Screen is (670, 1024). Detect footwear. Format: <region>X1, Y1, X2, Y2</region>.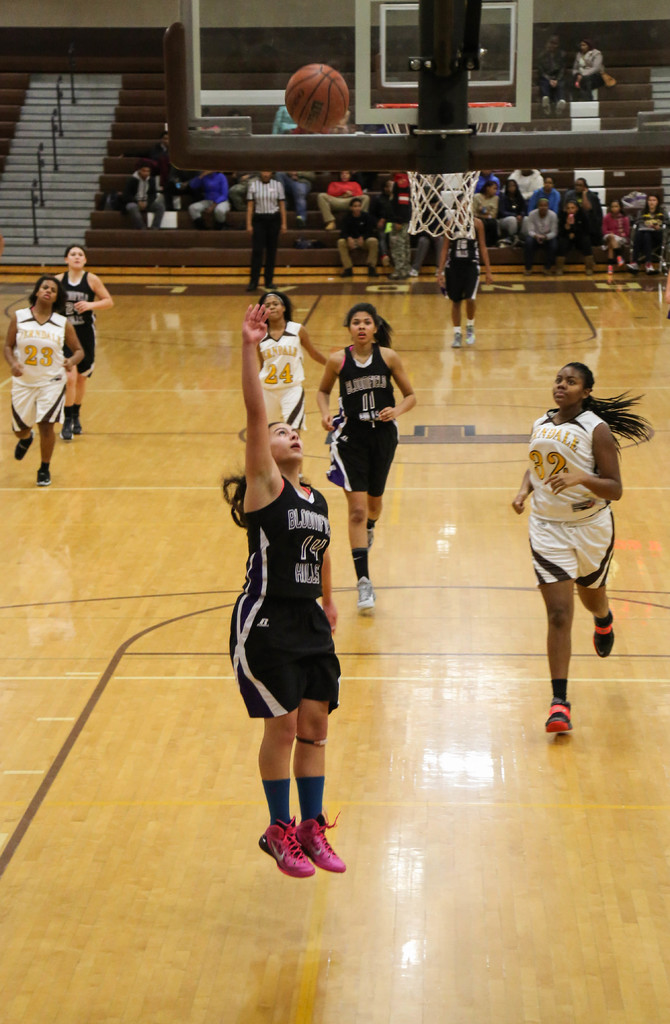
<region>293, 810, 349, 869</region>.
